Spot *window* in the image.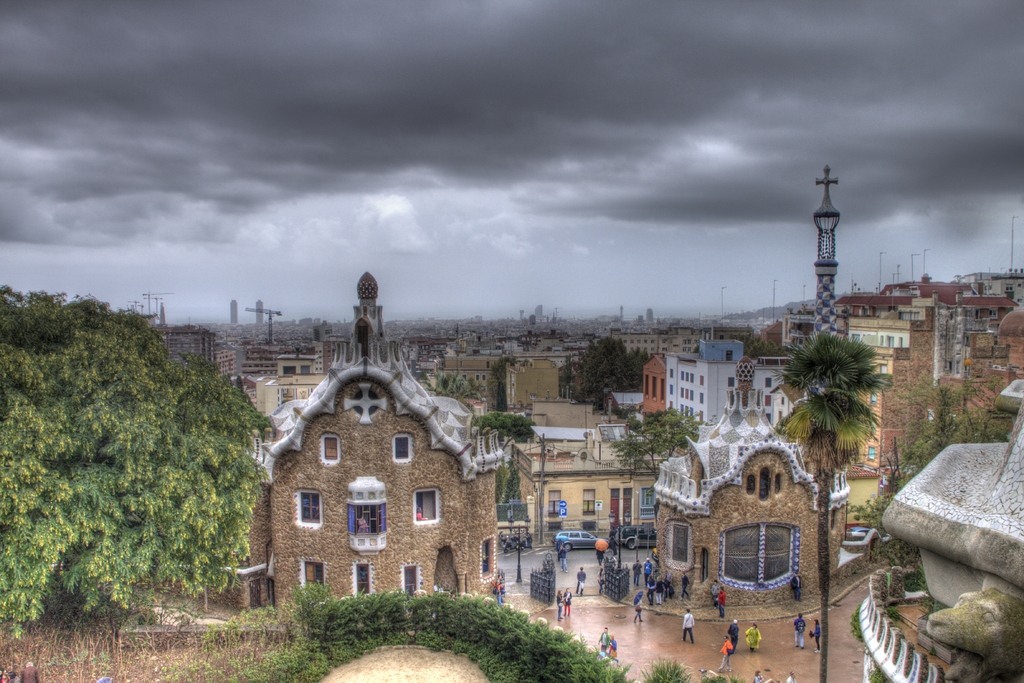
*window* found at crop(776, 474, 782, 490).
